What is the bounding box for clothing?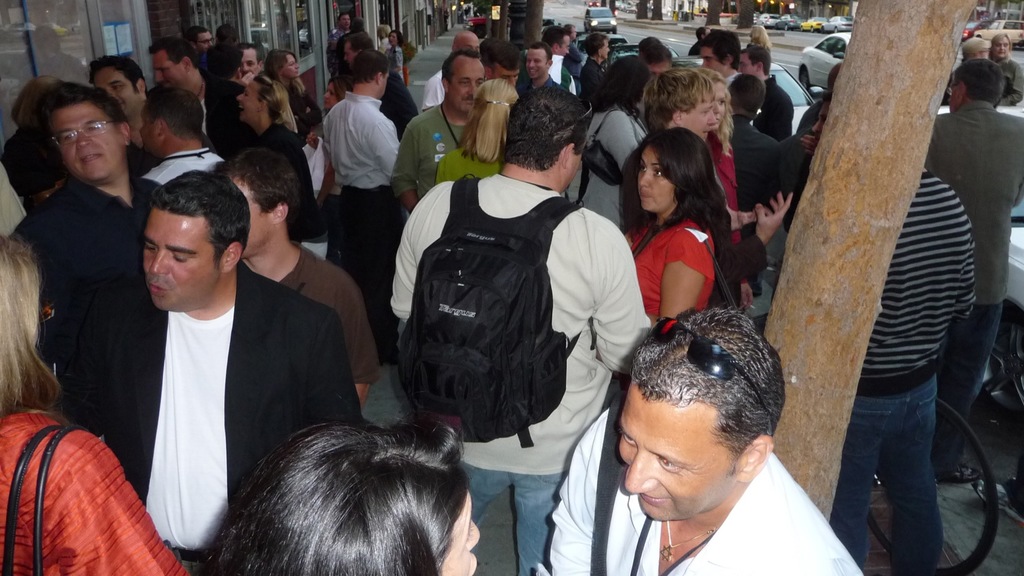
left=273, top=238, right=384, bottom=386.
